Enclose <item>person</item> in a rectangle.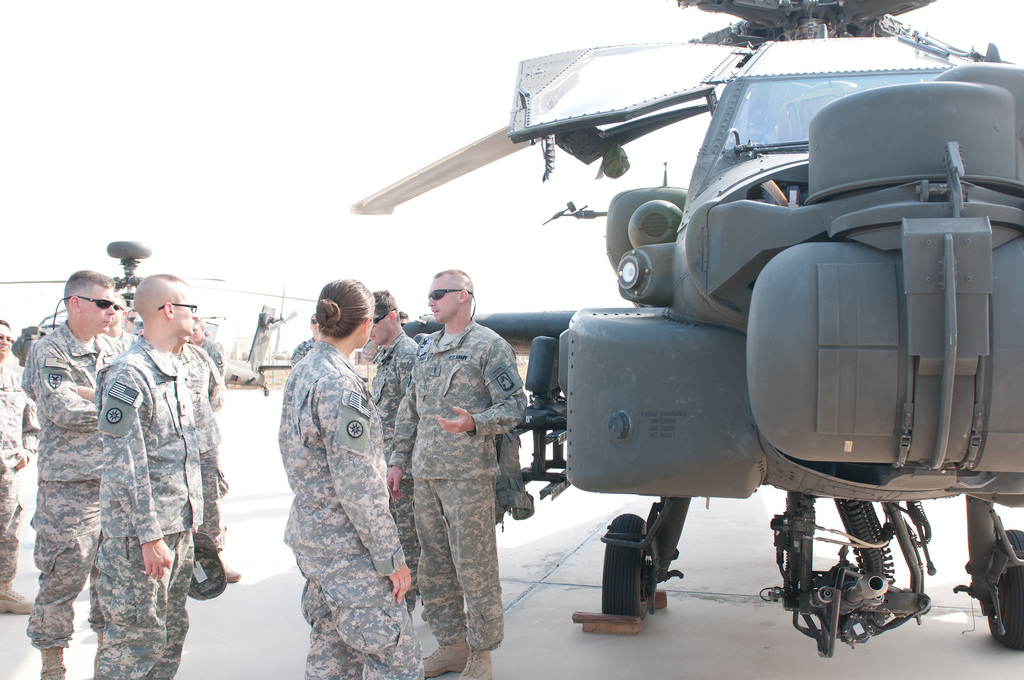
BBox(357, 282, 431, 617).
